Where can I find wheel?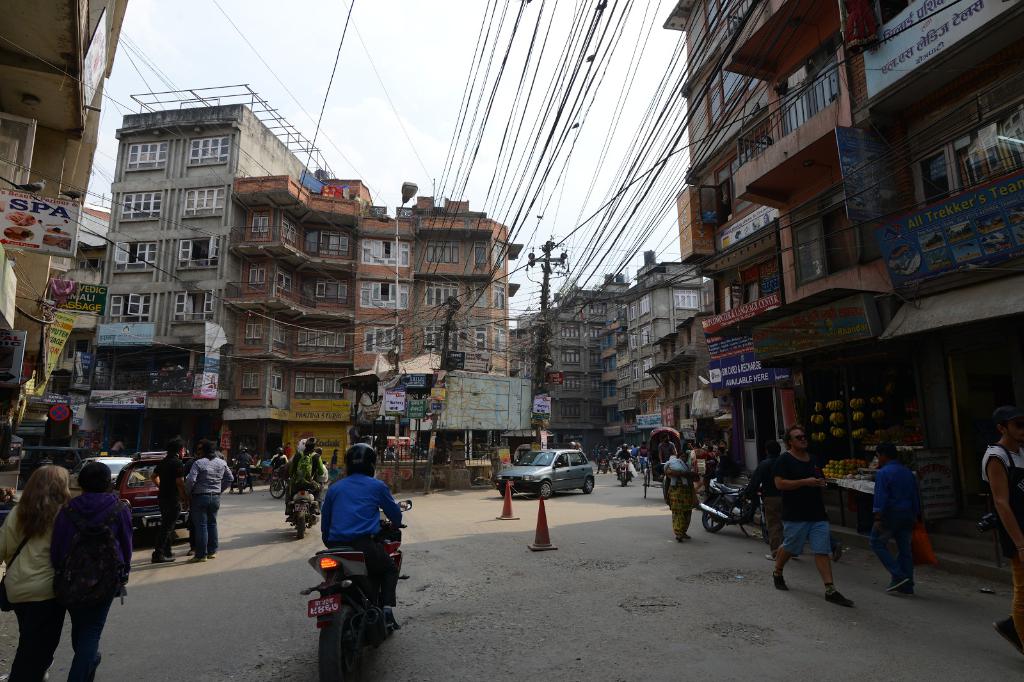
You can find it at locate(500, 491, 513, 498).
